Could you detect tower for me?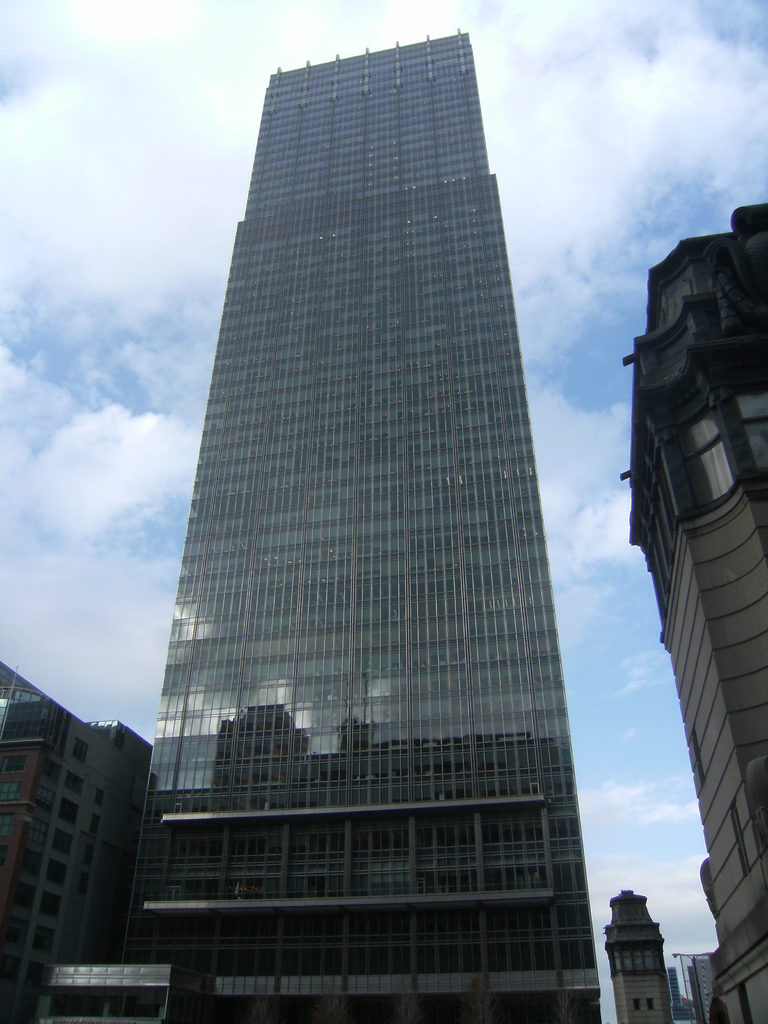
Detection result: (133, 20, 596, 923).
